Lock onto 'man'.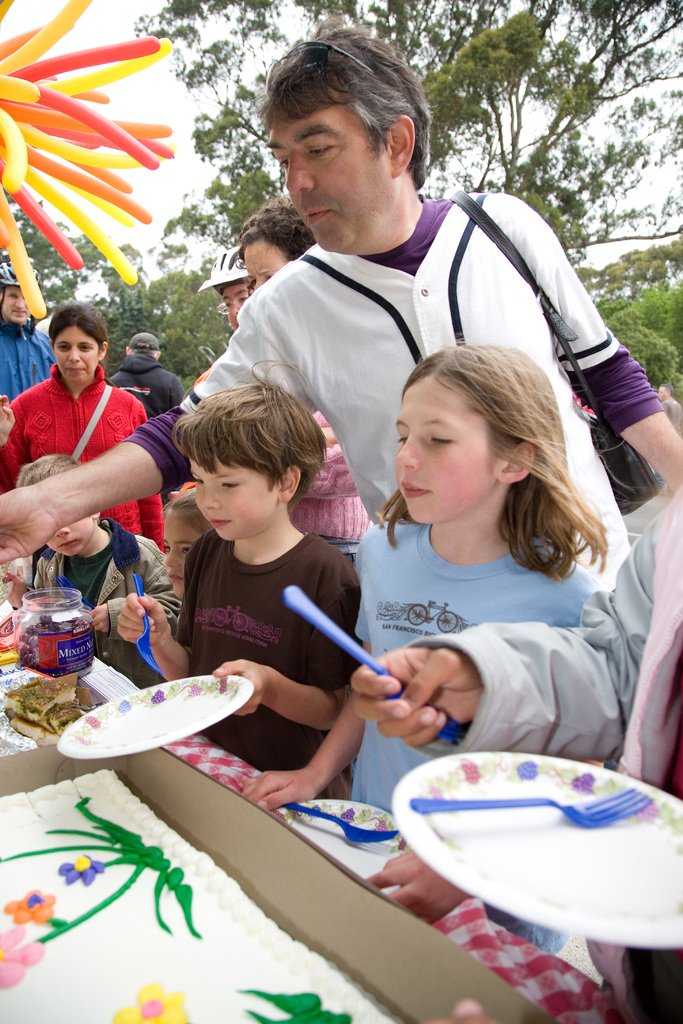
Locked: <bbox>104, 332, 190, 423</bbox>.
